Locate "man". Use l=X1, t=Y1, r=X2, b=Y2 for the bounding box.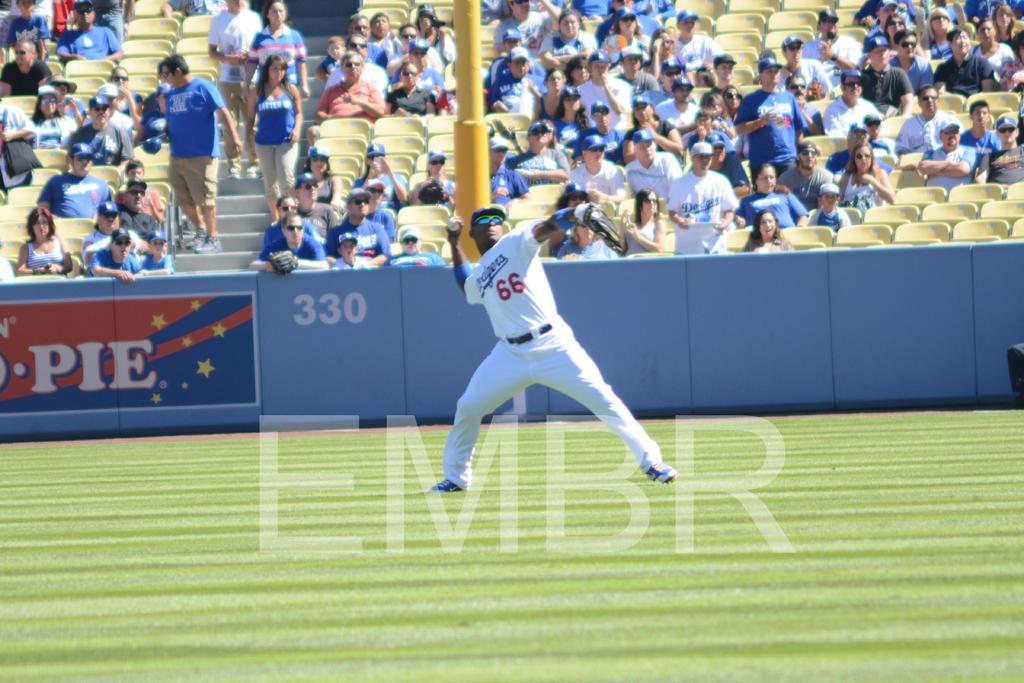
l=516, t=118, r=569, b=186.
